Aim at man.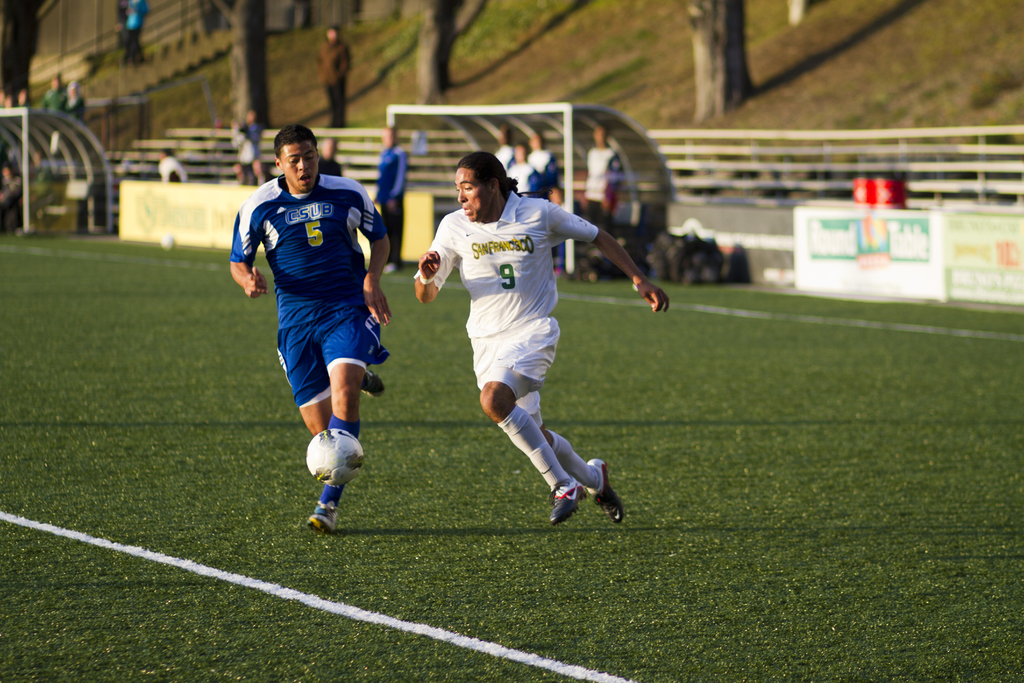
Aimed at select_region(314, 21, 354, 126).
